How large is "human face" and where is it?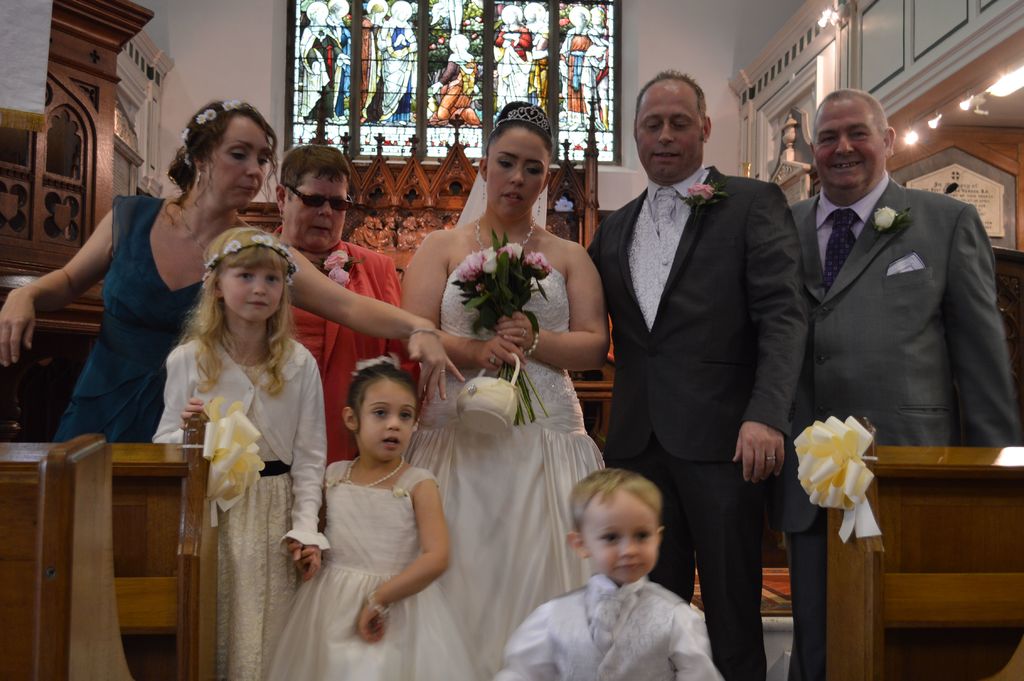
Bounding box: <box>358,382,415,460</box>.
